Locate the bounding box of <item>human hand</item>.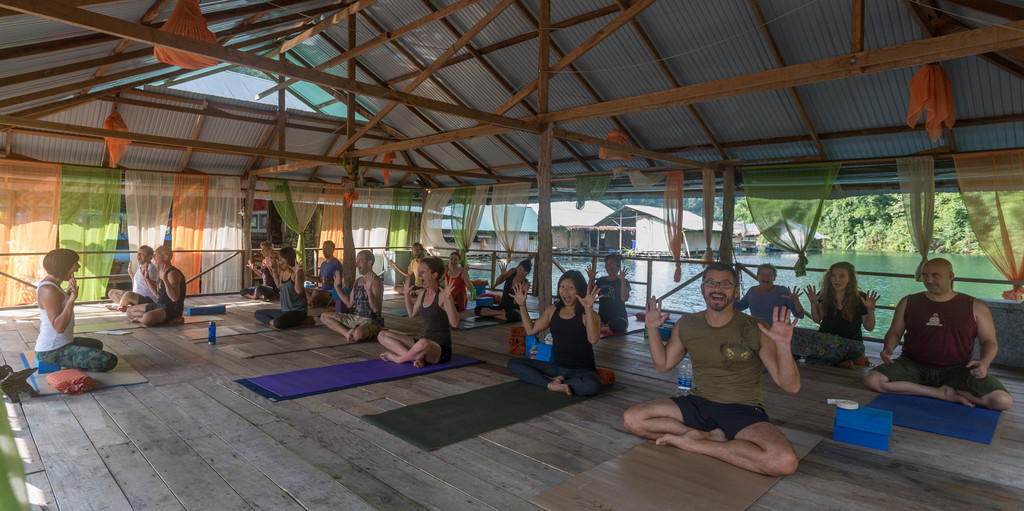
Bounding box: bbox(497, 258, 511, 276).
